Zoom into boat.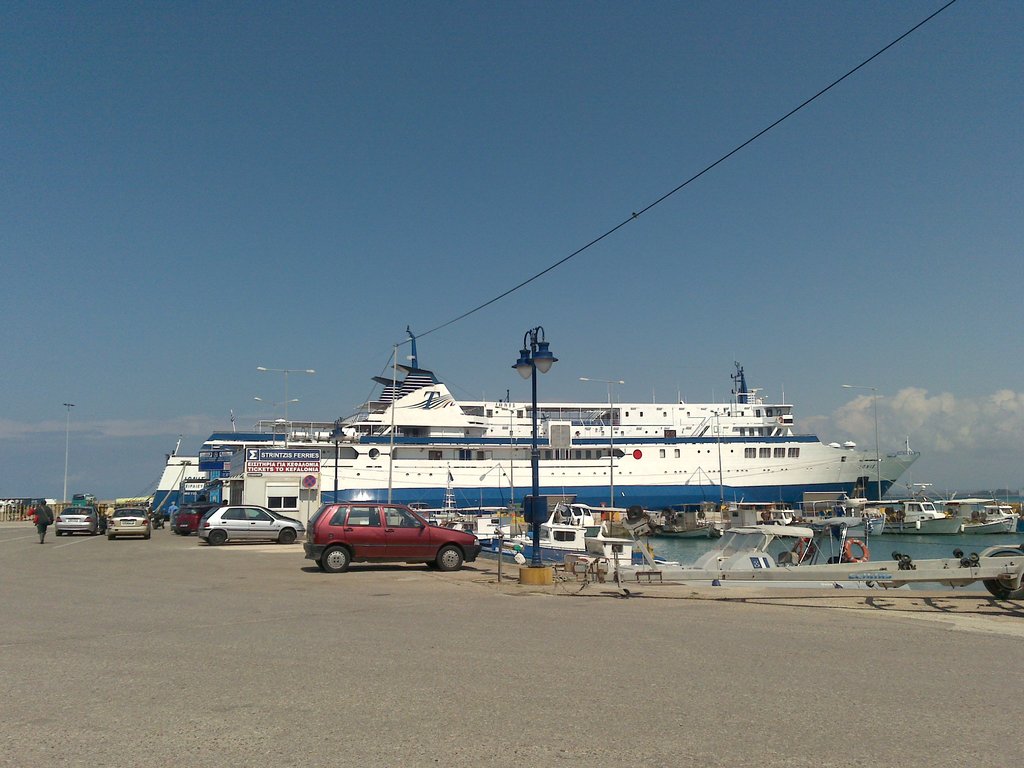
Zoom target: bbox(280, 333, 919, 520).
